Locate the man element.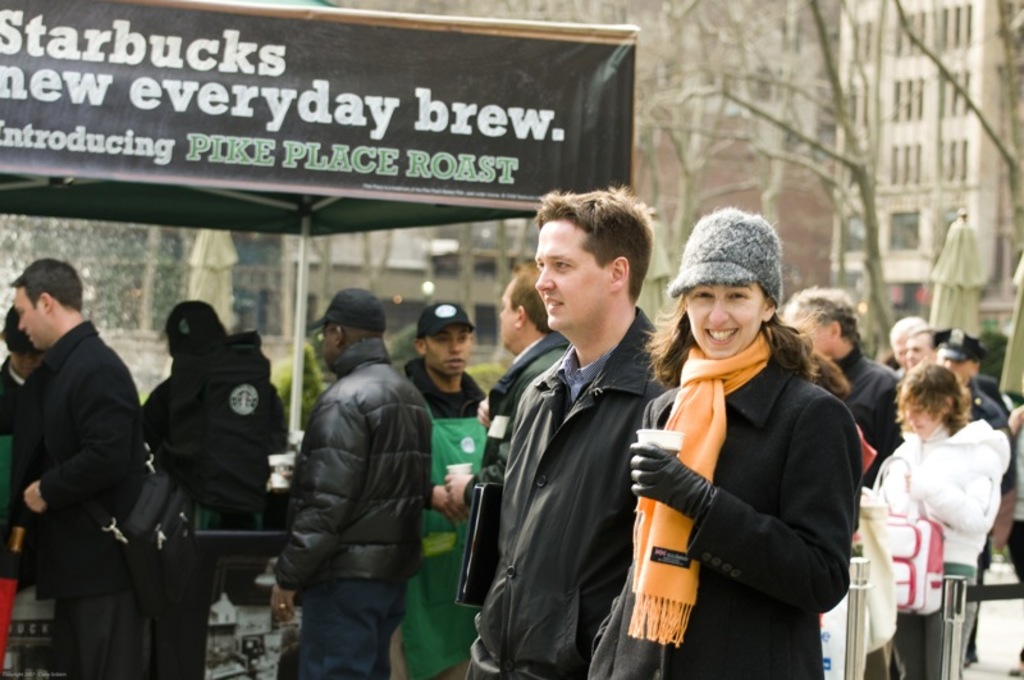
Element bbox: select_region(10, 263, 156, 679).
